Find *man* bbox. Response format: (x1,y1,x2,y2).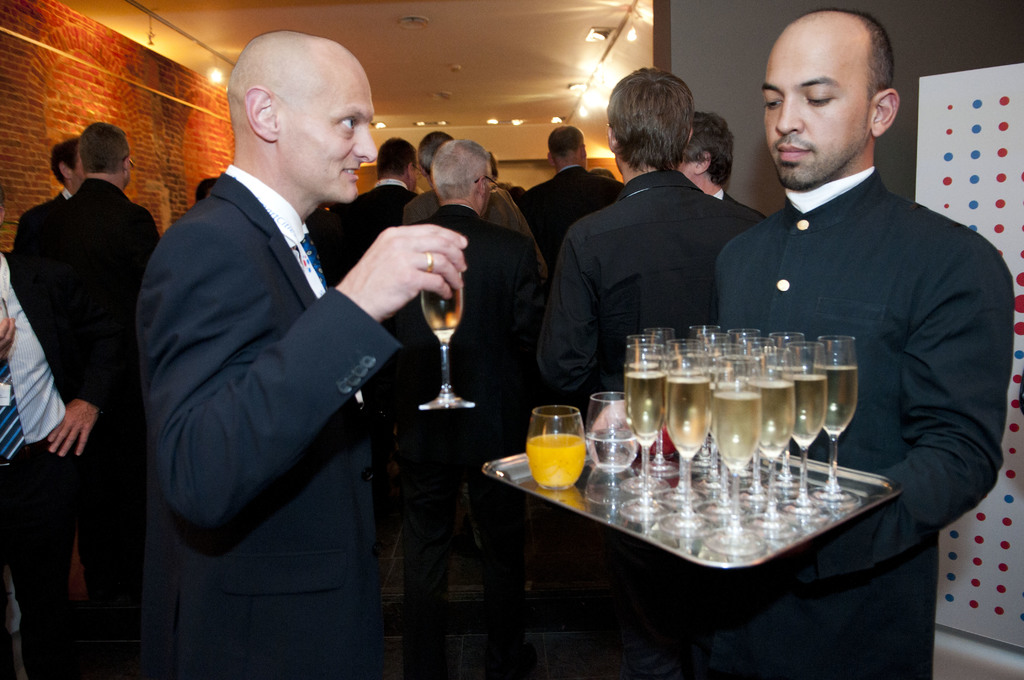
(140,33,465,679).
